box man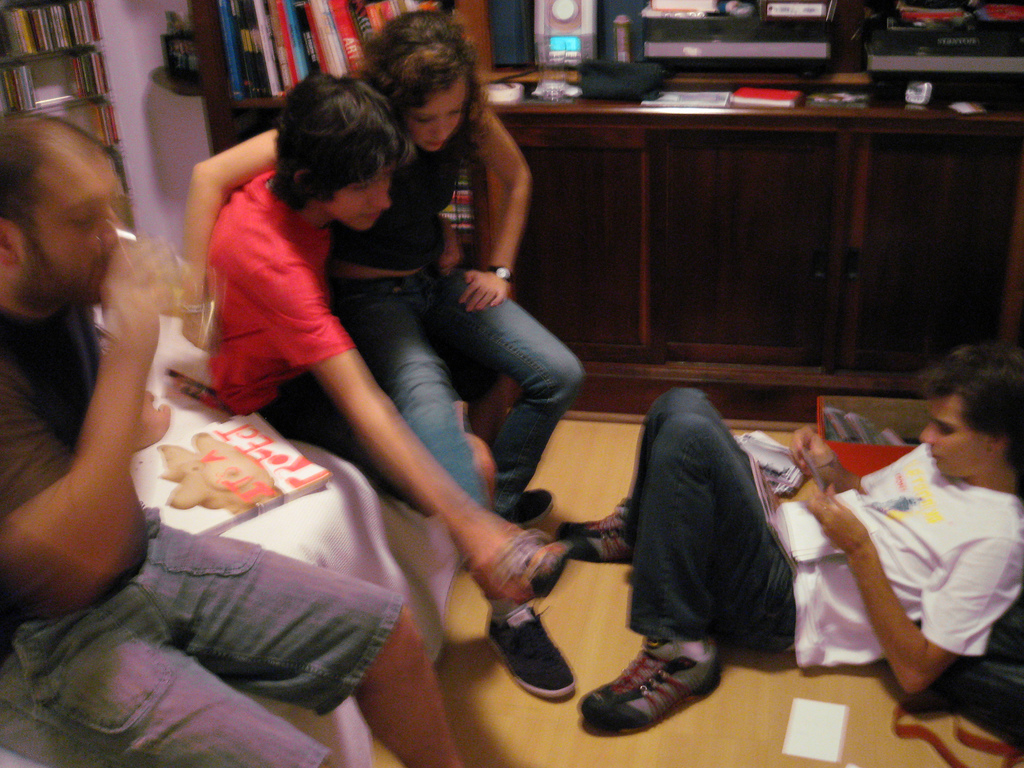
box(0, 108, 466, 767)
